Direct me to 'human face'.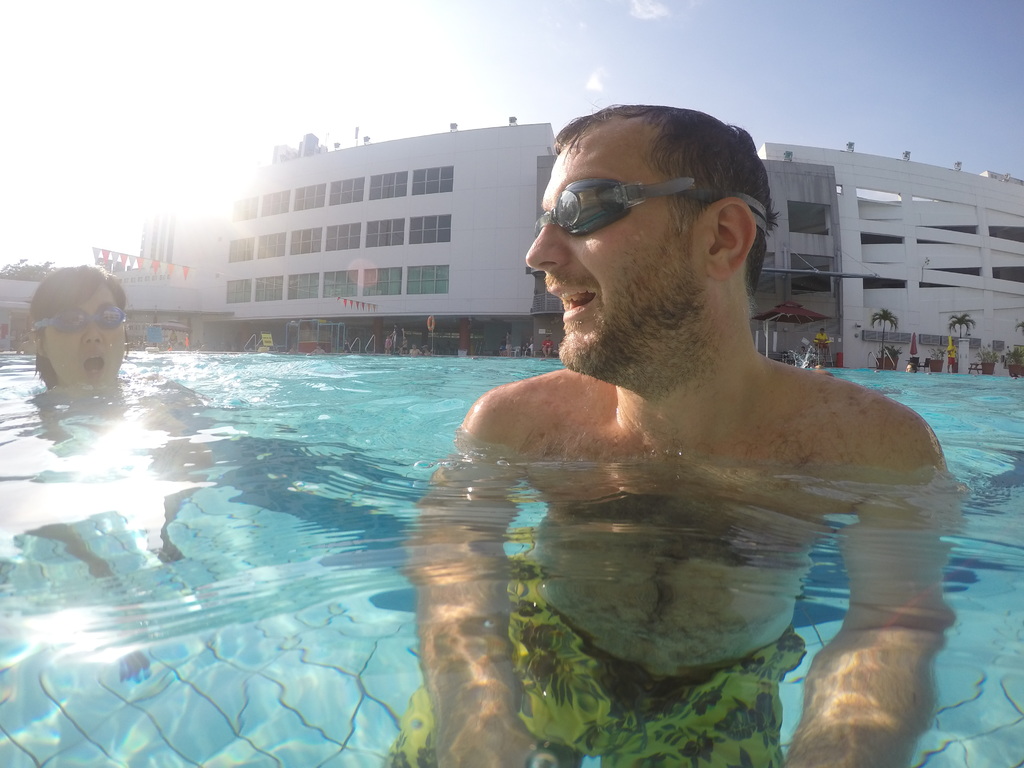
Direction: bbox=(525, 131, 711, 378).
